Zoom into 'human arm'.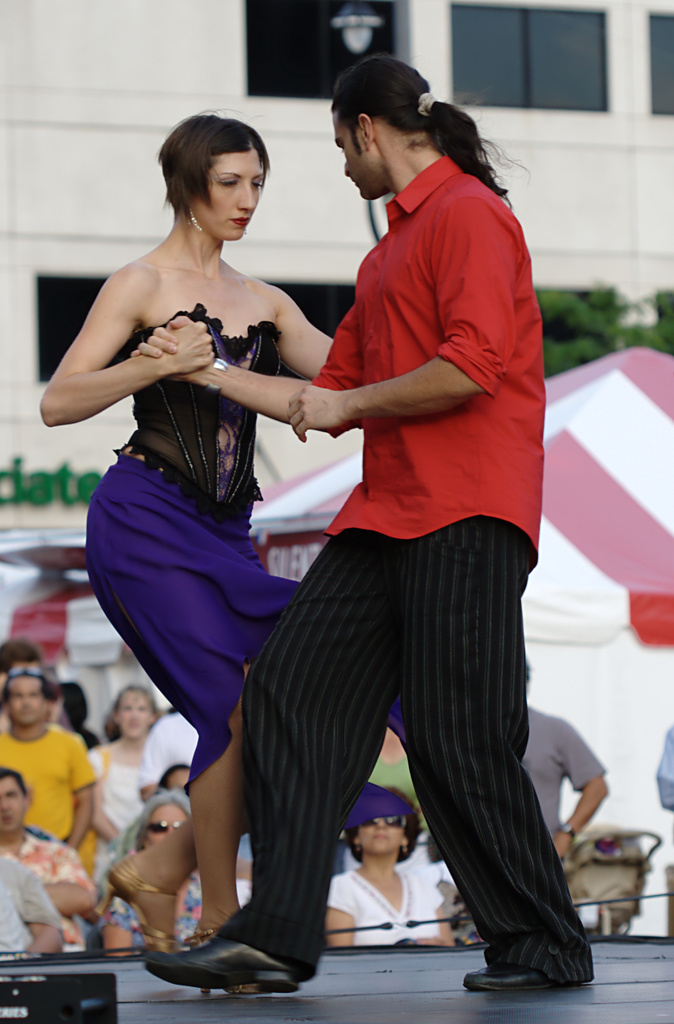
Zoom target: bbox=[555, 714, 609, 868].
